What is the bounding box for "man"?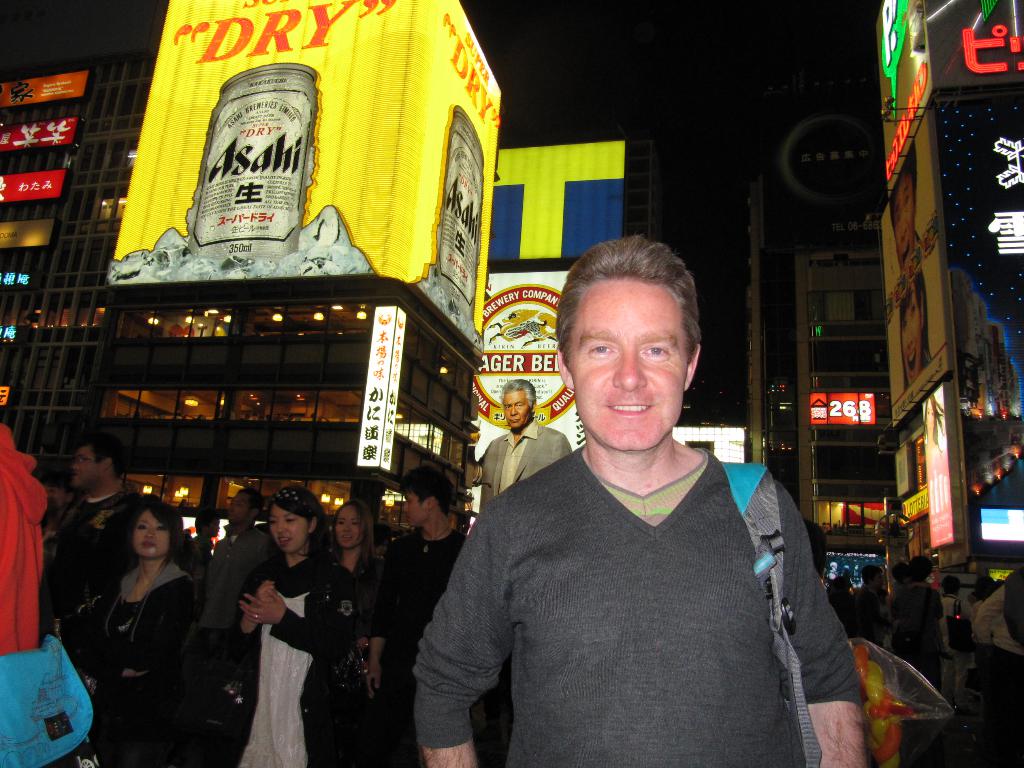
x1=854 y1=566 x2=890 y2=652.
